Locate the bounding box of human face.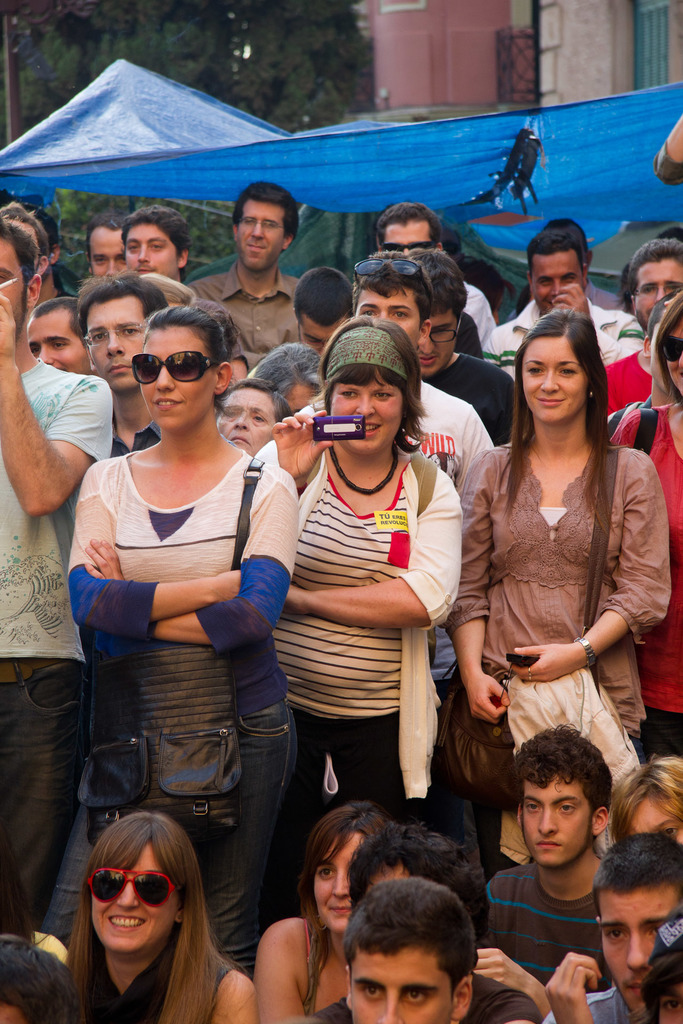
Bounding box: <region>289, 379, 313, 414</region>.
